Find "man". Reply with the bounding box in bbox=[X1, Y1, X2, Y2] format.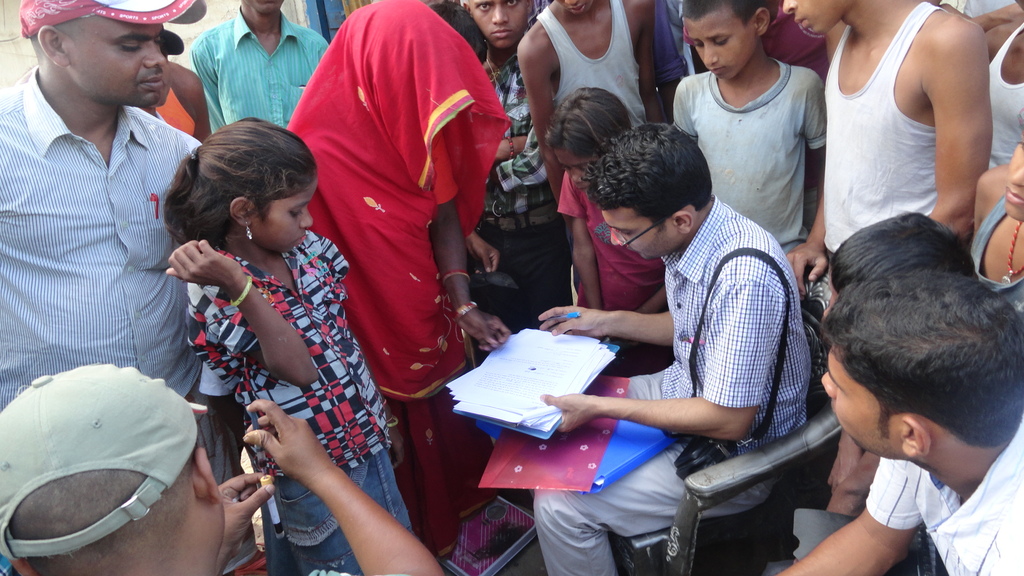
bbox=[0, 363, 444, 575].
